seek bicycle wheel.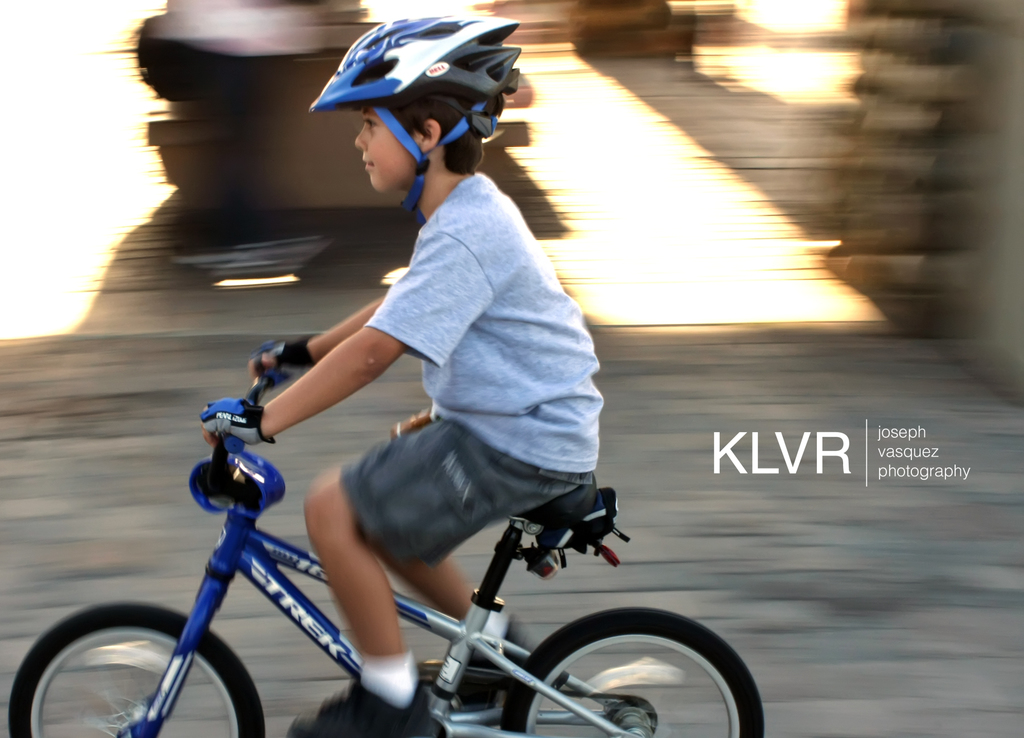
BBox(6, 601, 264, 737).
